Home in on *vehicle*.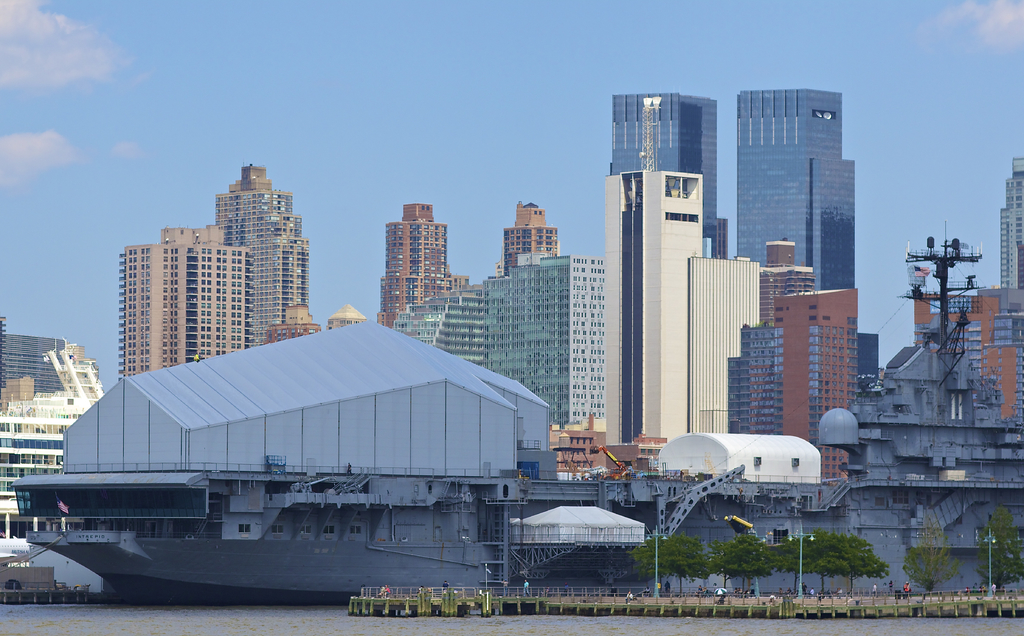
Homed in at detection(1, 534, 31, 564).
